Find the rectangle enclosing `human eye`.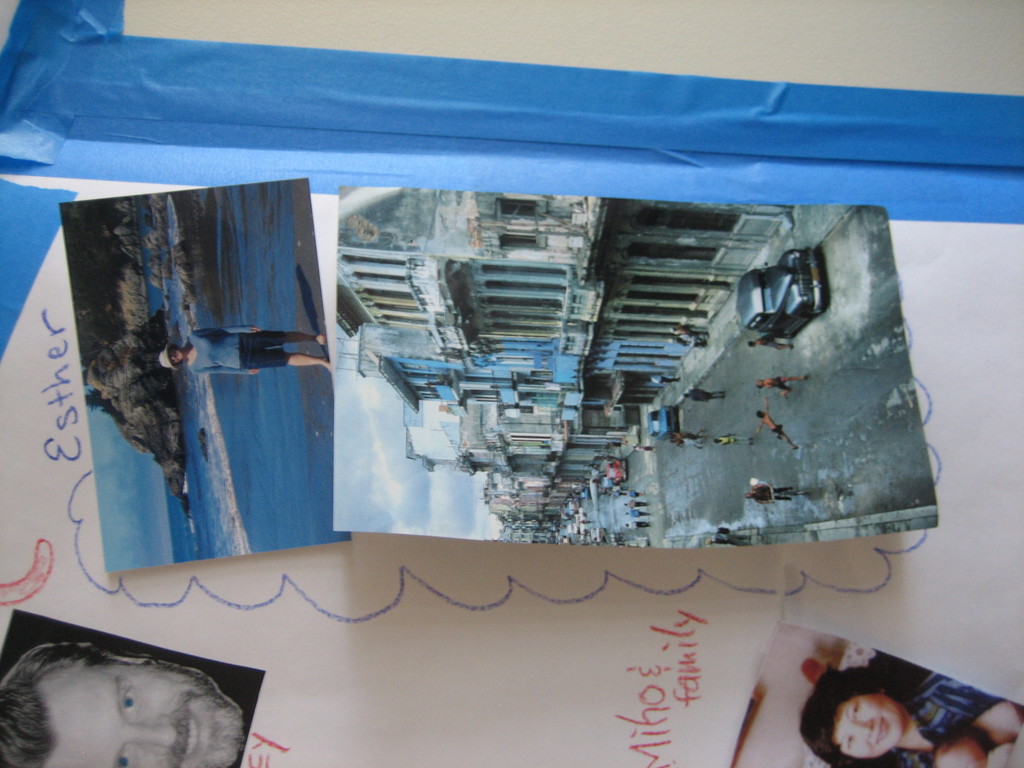
(119, 680, 138, 717).
